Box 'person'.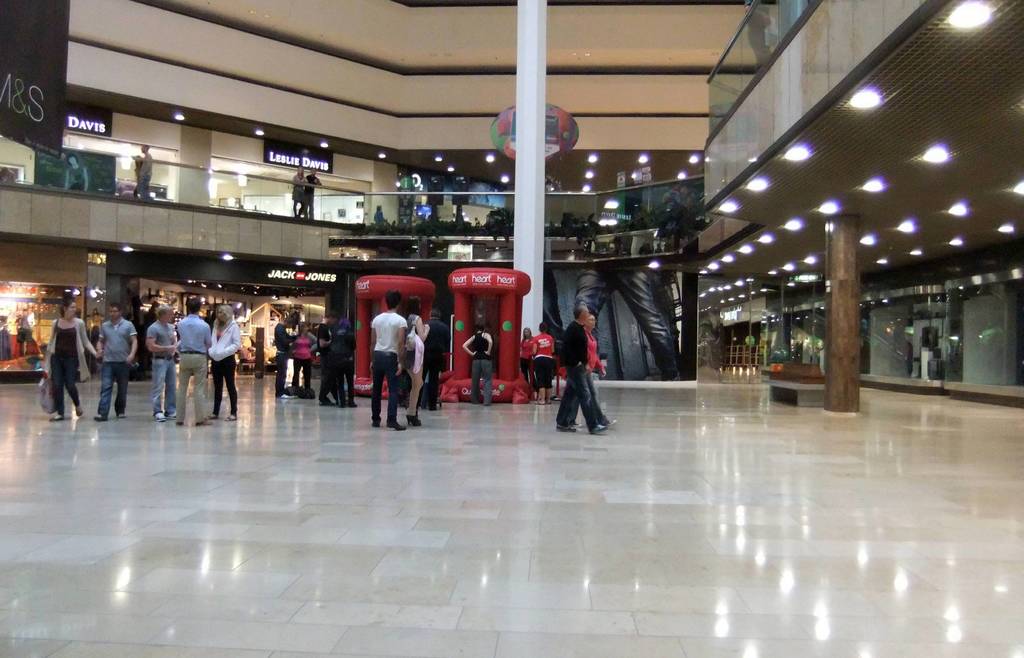
(left=462, top=322, right=492, bottom=407).
